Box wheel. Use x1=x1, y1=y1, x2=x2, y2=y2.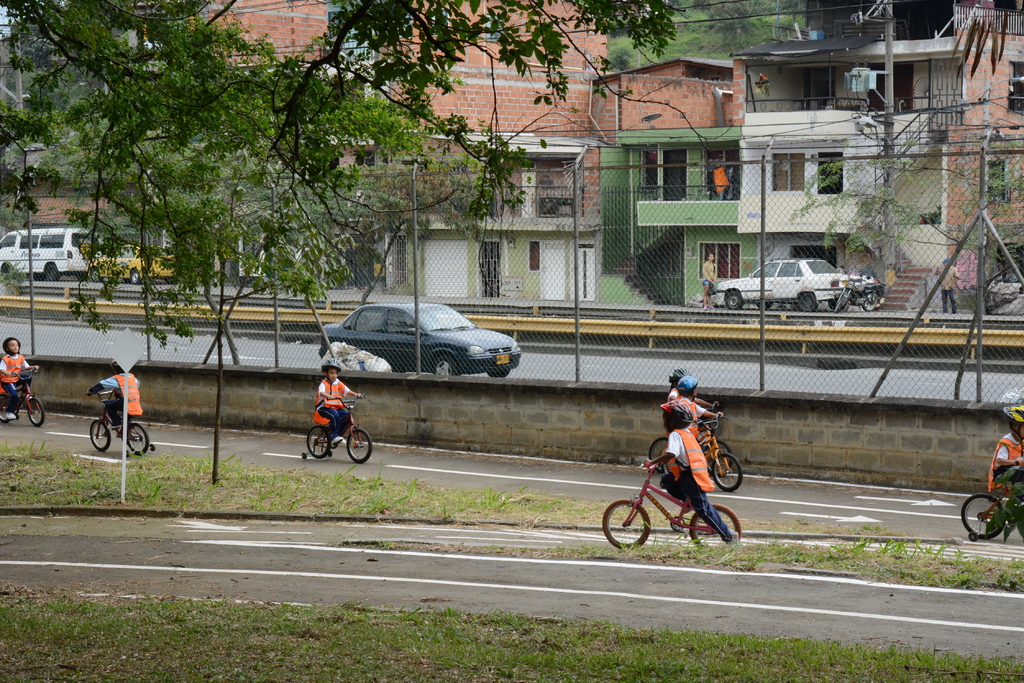
x1=0, y1=392, x2=9, y2=423.
